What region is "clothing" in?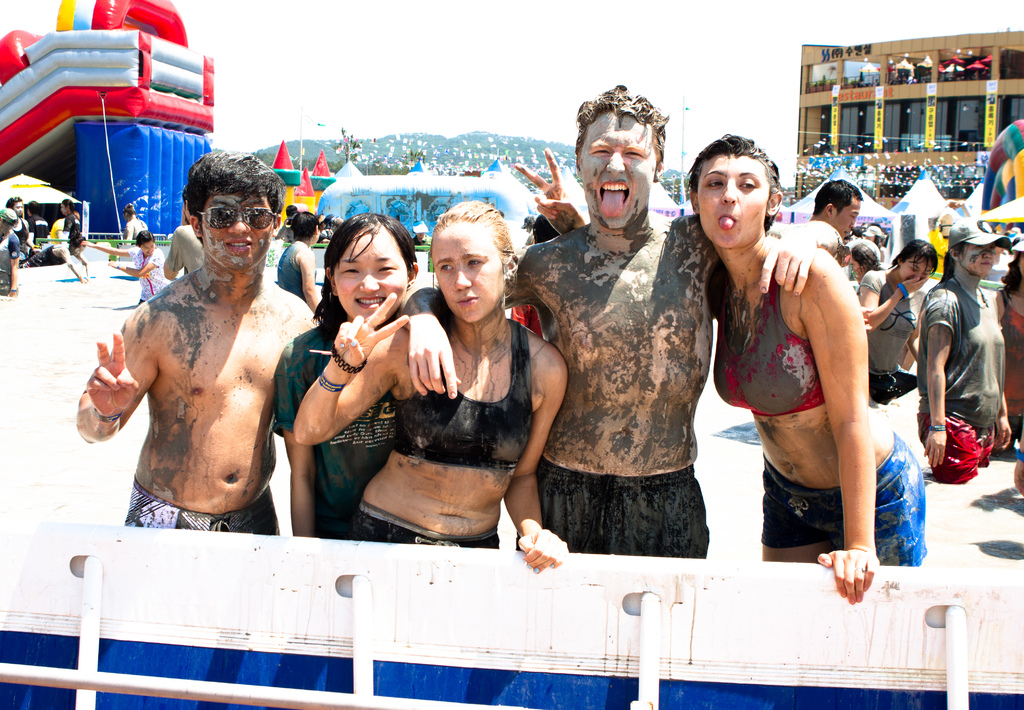
Rect(271, 326, 401, 537).
